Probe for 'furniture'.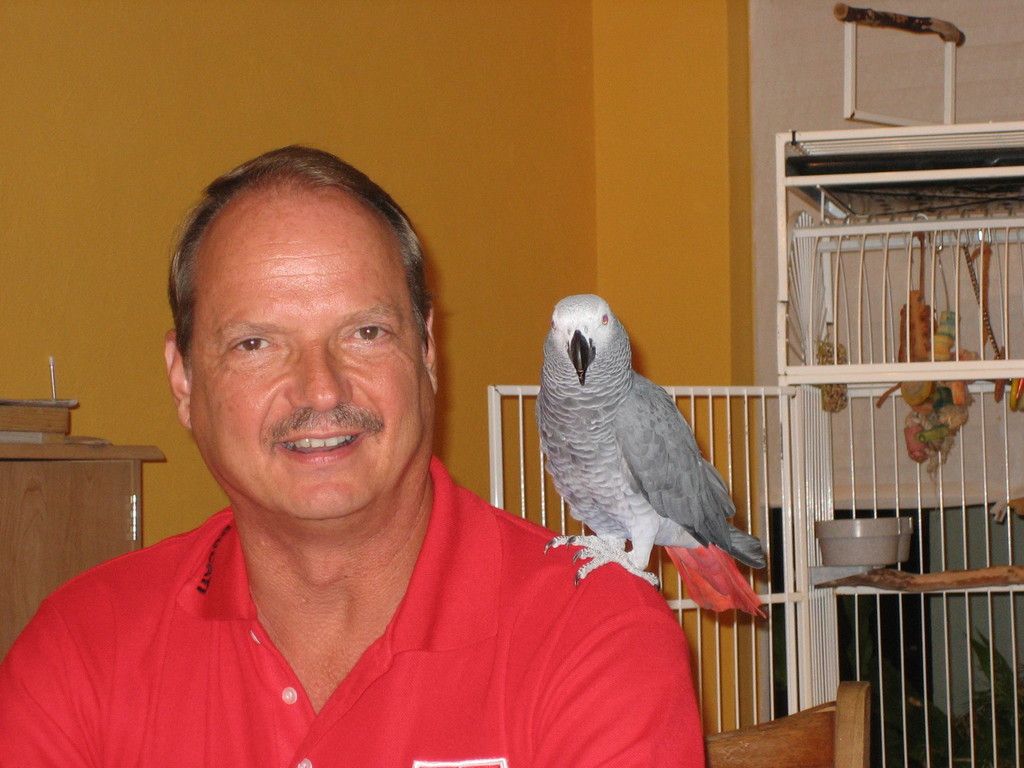
Probe result: 0,401,165,672.
